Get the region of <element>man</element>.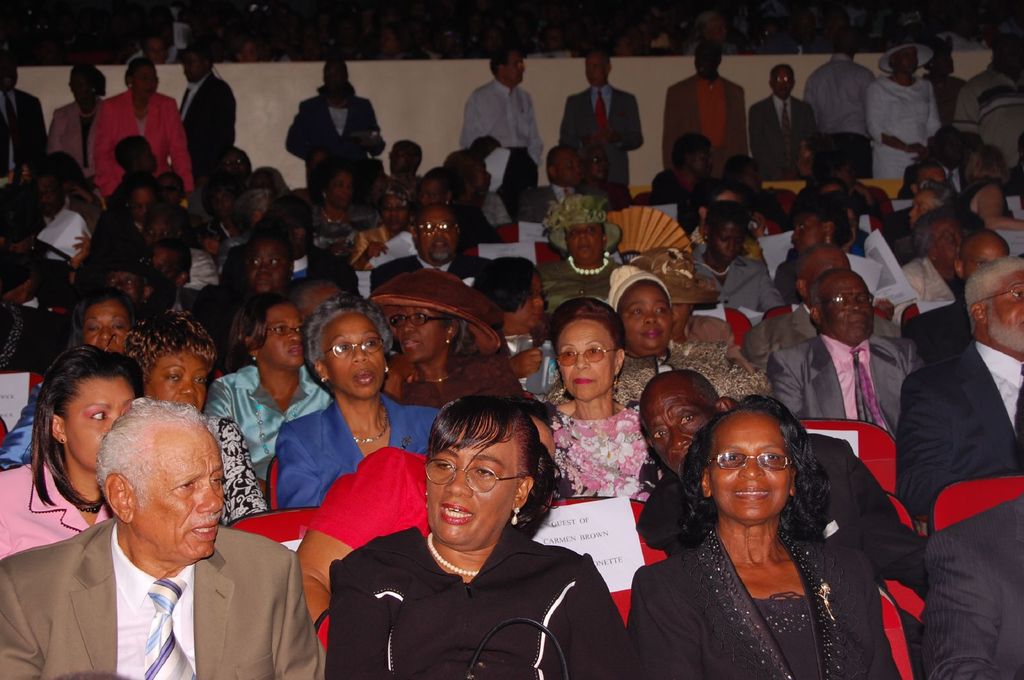
box(663, 35, 751, 178).
